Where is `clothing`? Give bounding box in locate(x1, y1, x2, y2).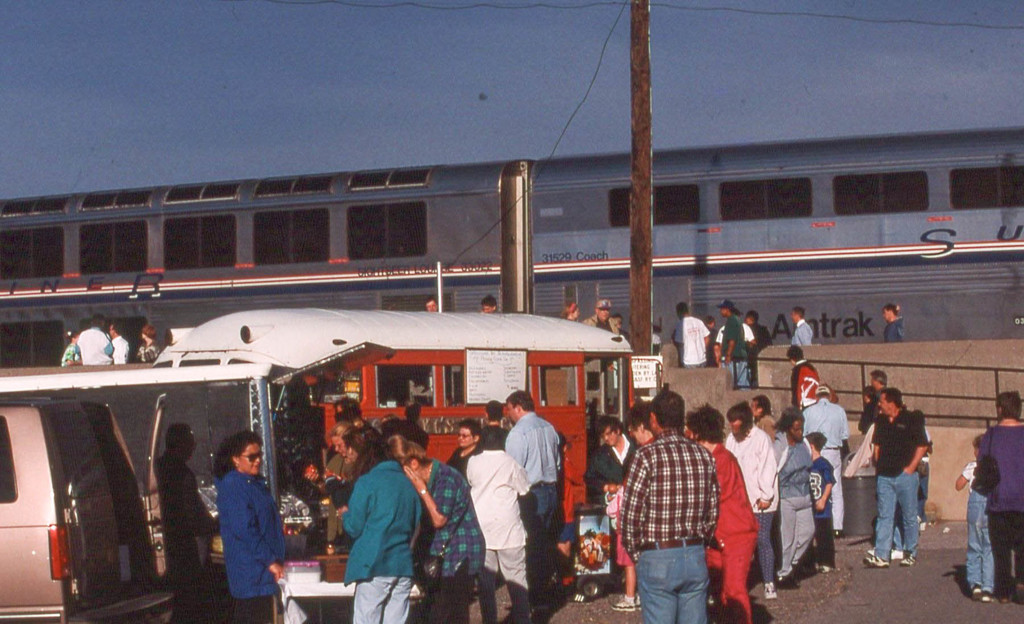
locate(415, 467, 486, 567).
